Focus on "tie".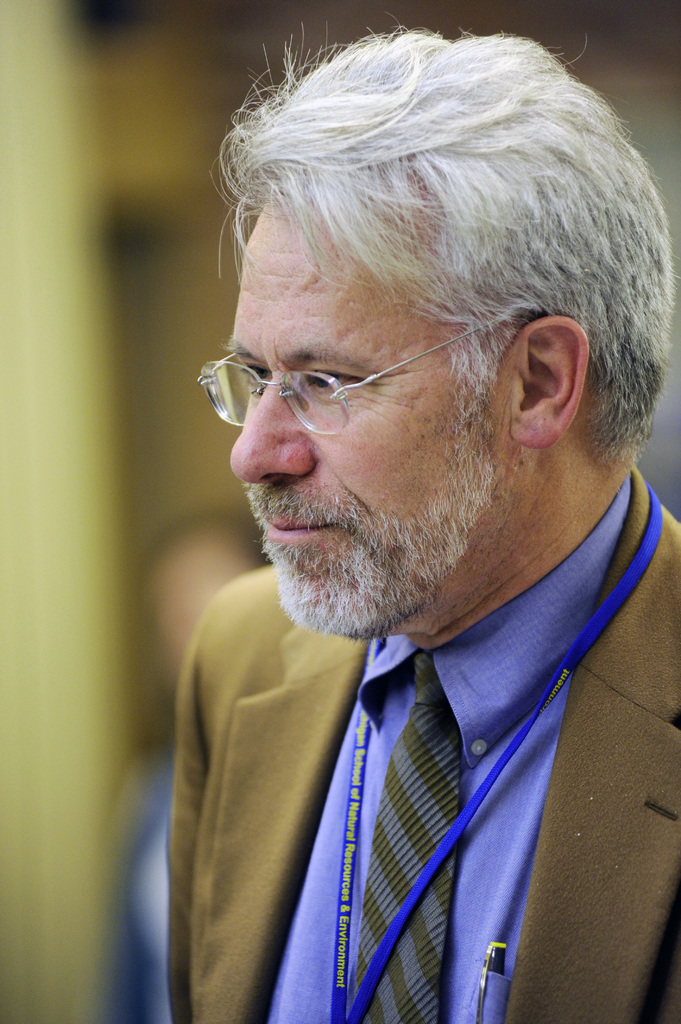
Focused at region(346, 659, 466, 1023).
